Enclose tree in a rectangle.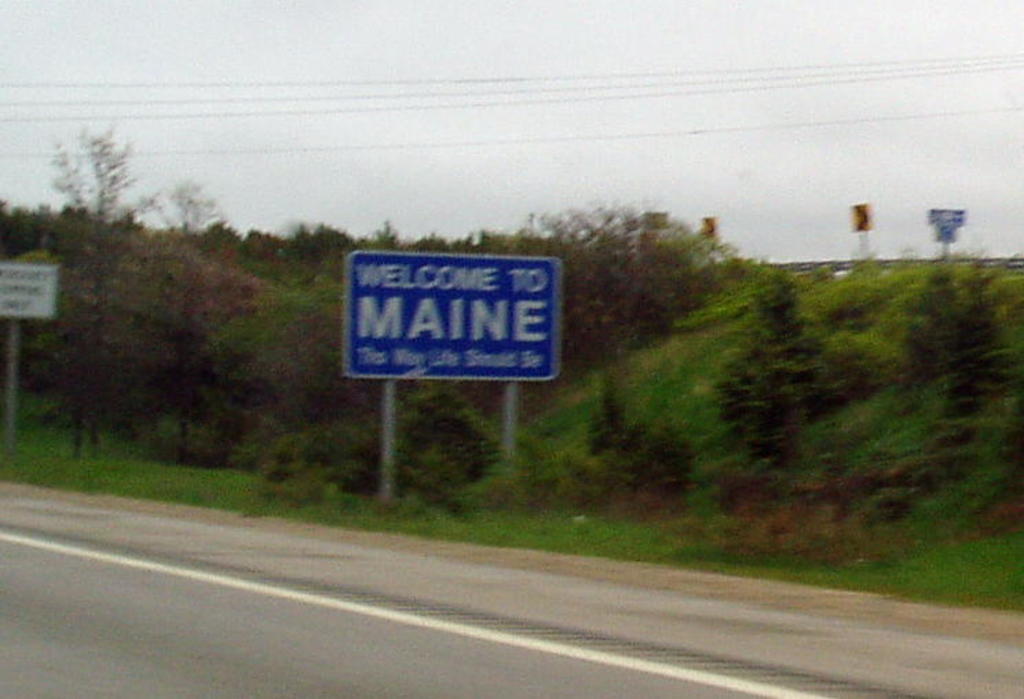
{"left": 184, "top": 288, "right": 392, "bottom": 487}.
